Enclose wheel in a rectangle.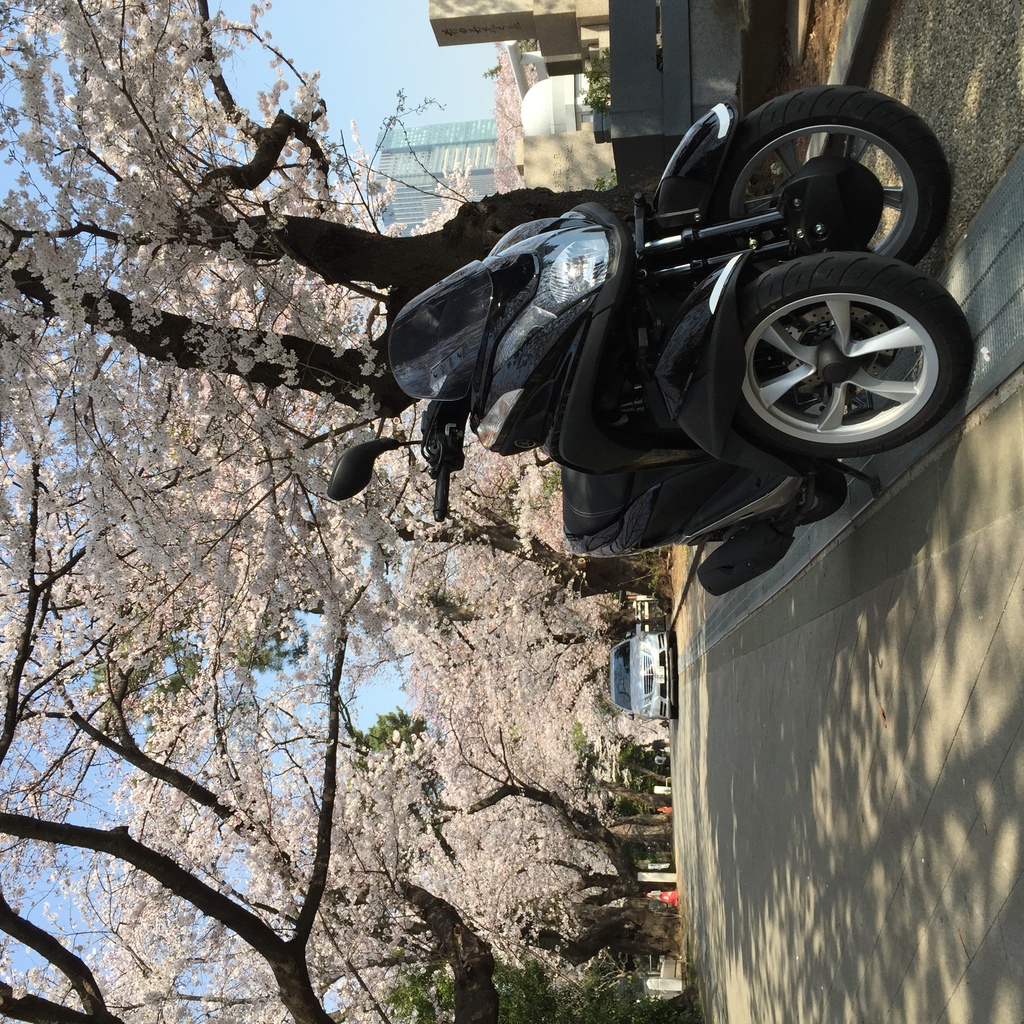
<box>712,241,975,470</box>.
